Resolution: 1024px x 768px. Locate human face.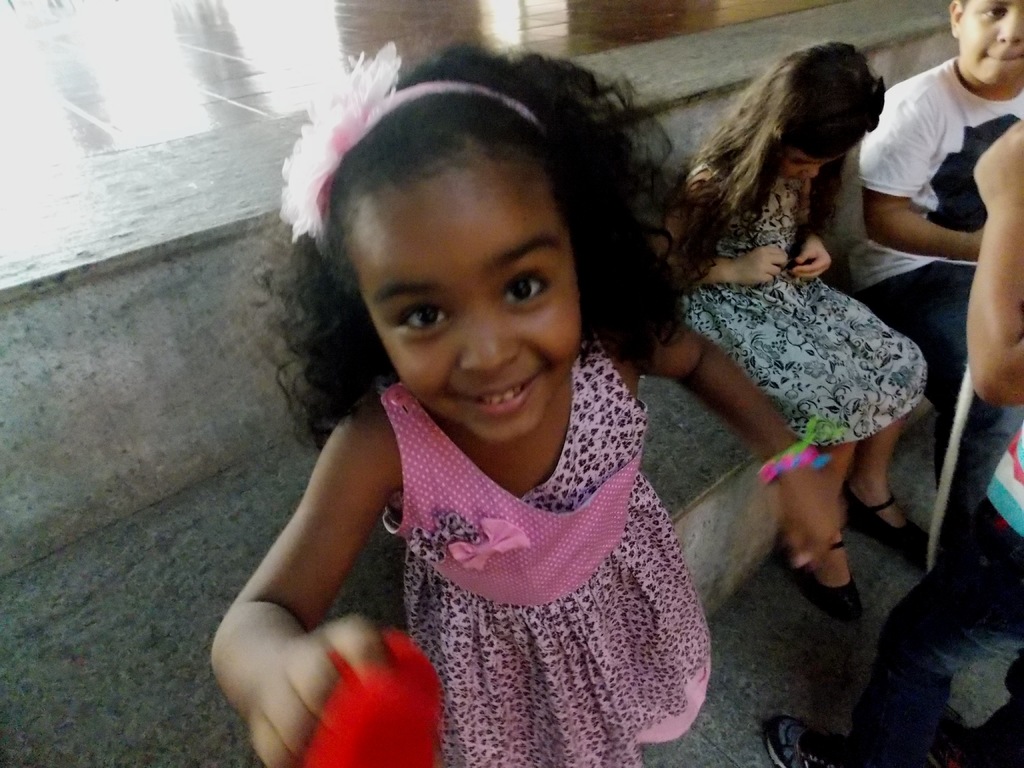
[959,0,1023,86].
